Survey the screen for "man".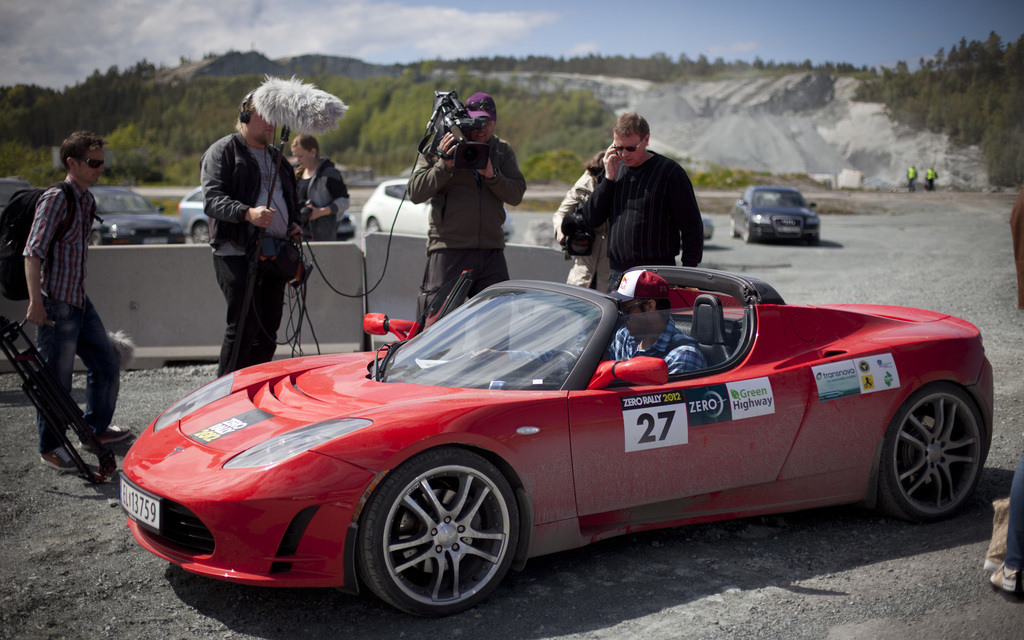
Survey found: {"left": 403, "top": 93, "right": 540, "bottom": 330}.
